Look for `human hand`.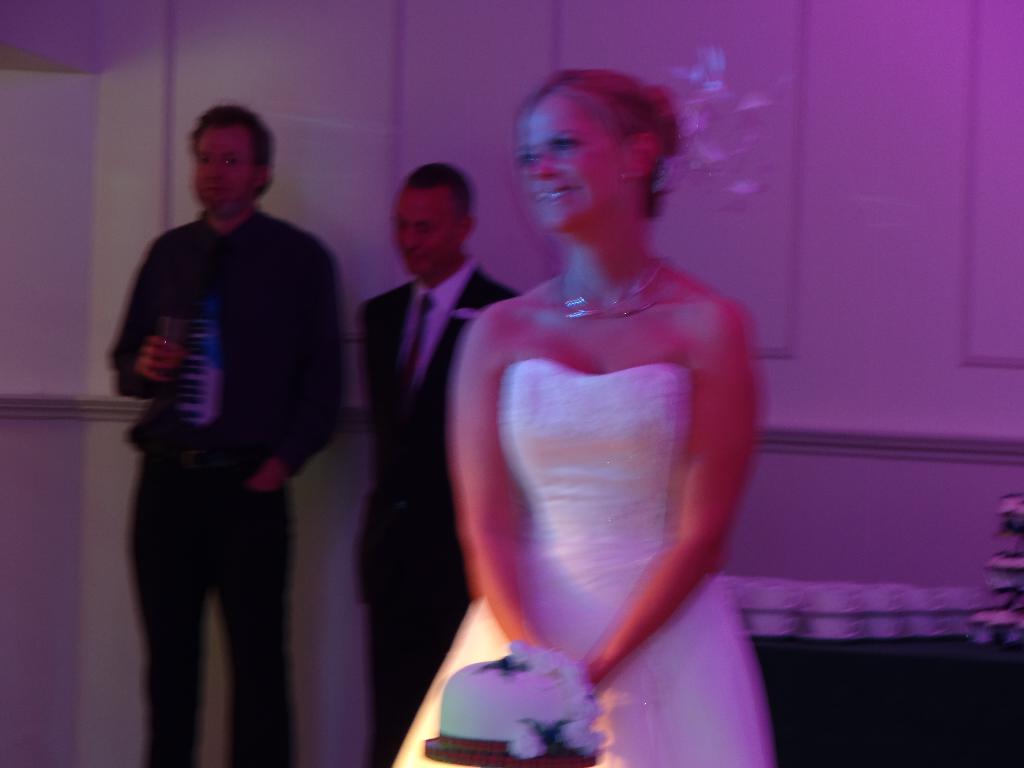
Found: l=250, t=476, r=282, b=494.
